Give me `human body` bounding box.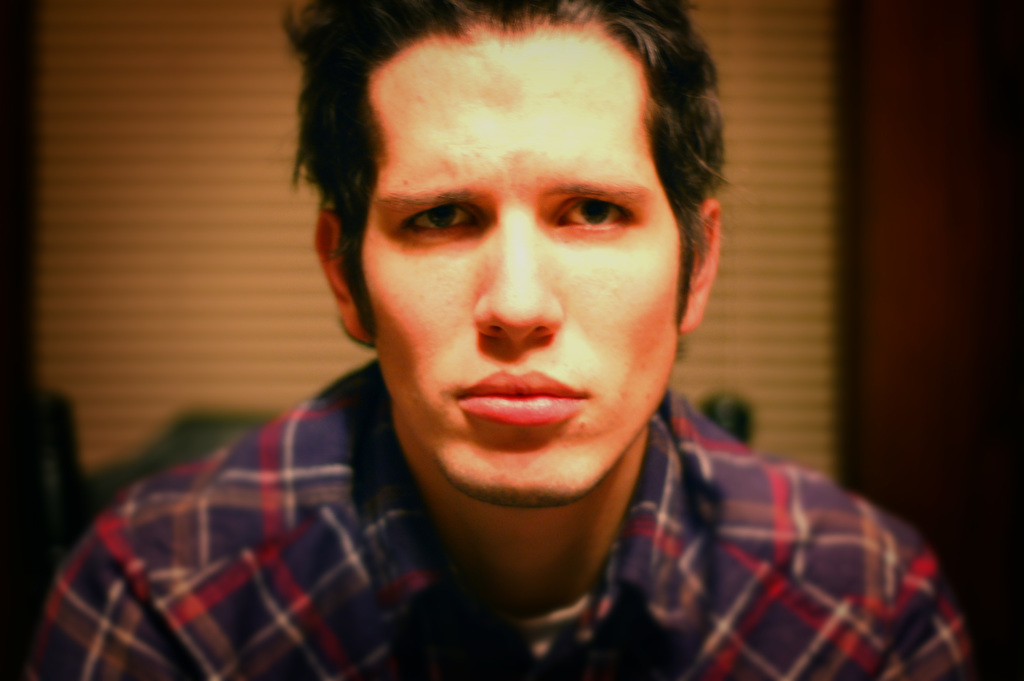
[127, 81, 847, 669].
